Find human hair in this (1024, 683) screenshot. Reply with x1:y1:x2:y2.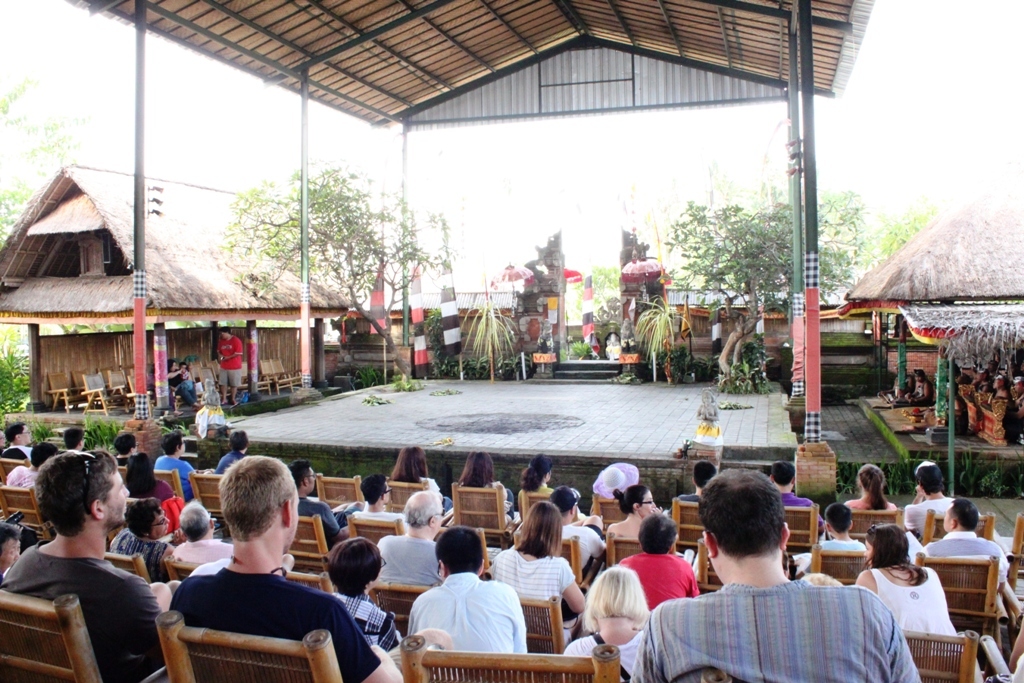
391:445:428:484.
